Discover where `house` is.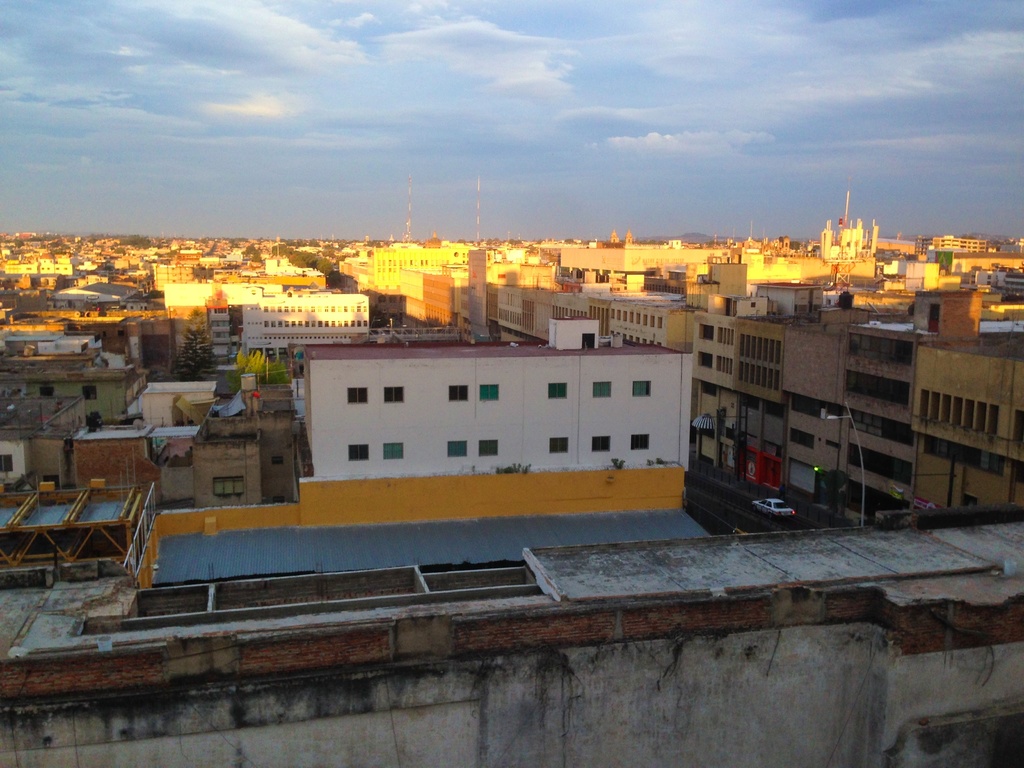
Discovered at left=712, top=232, right=811, bottom=312.
